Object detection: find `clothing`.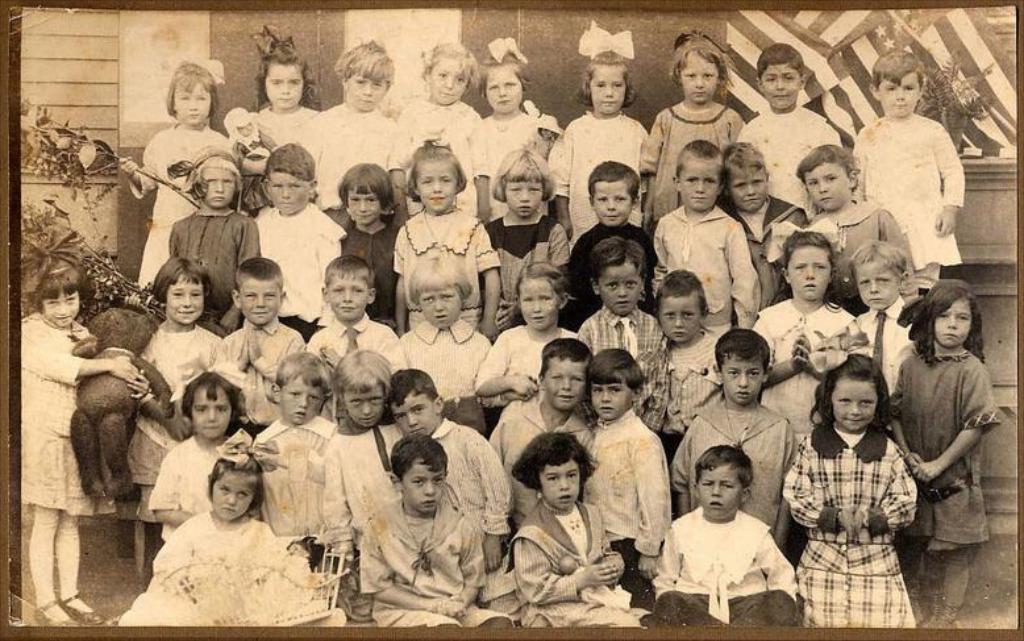
bbox(750, 296, 863, 461).
